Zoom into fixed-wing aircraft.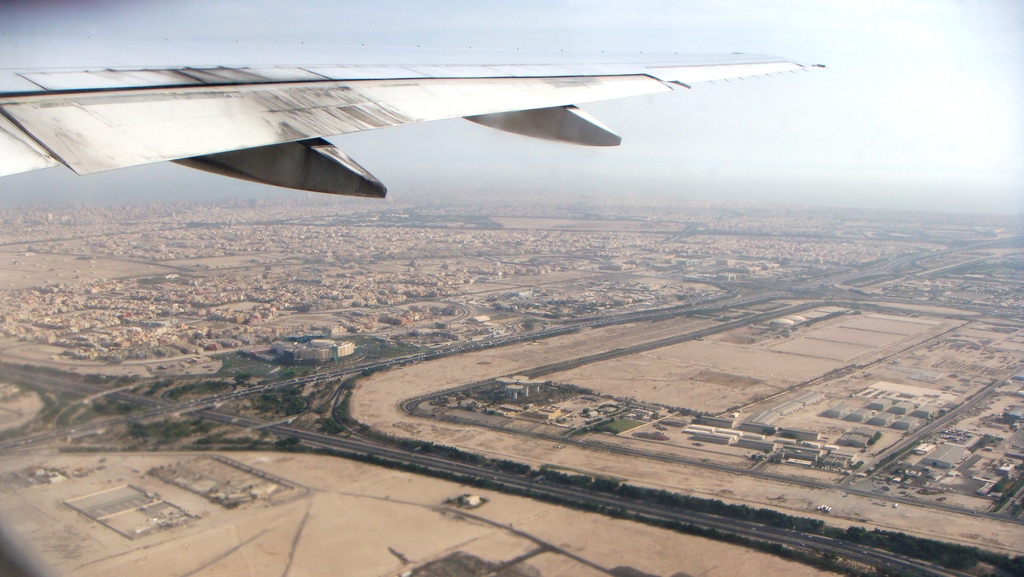
Zoom target: [x1=0, y1=41, x2=824, y2=204].
